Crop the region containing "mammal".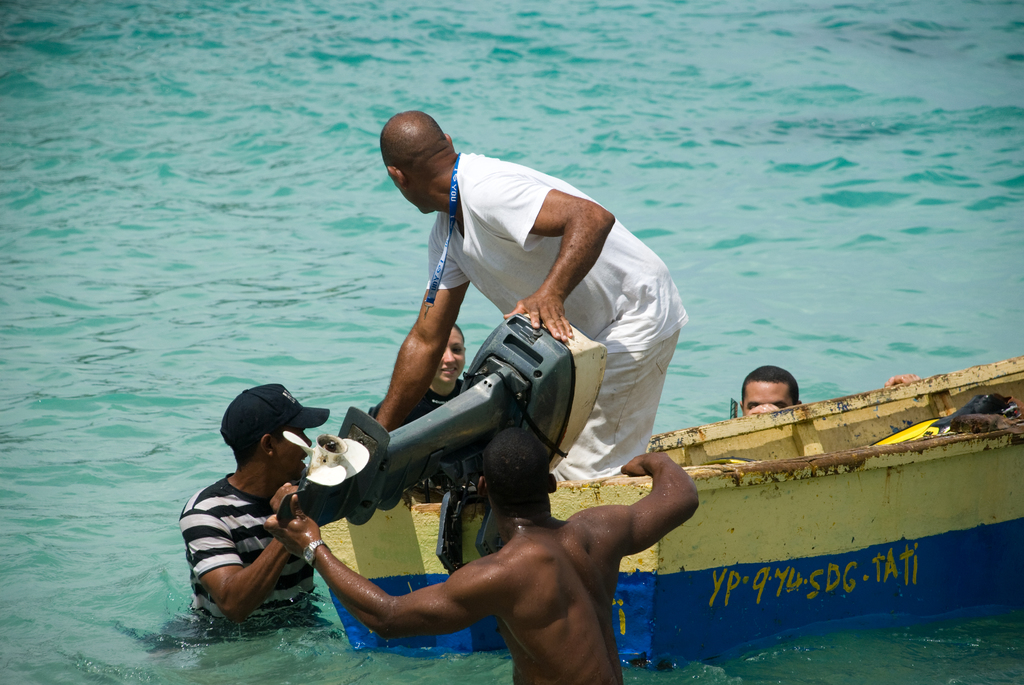
Crop region: x1=737, y1=367, x2=915, y2=418.
